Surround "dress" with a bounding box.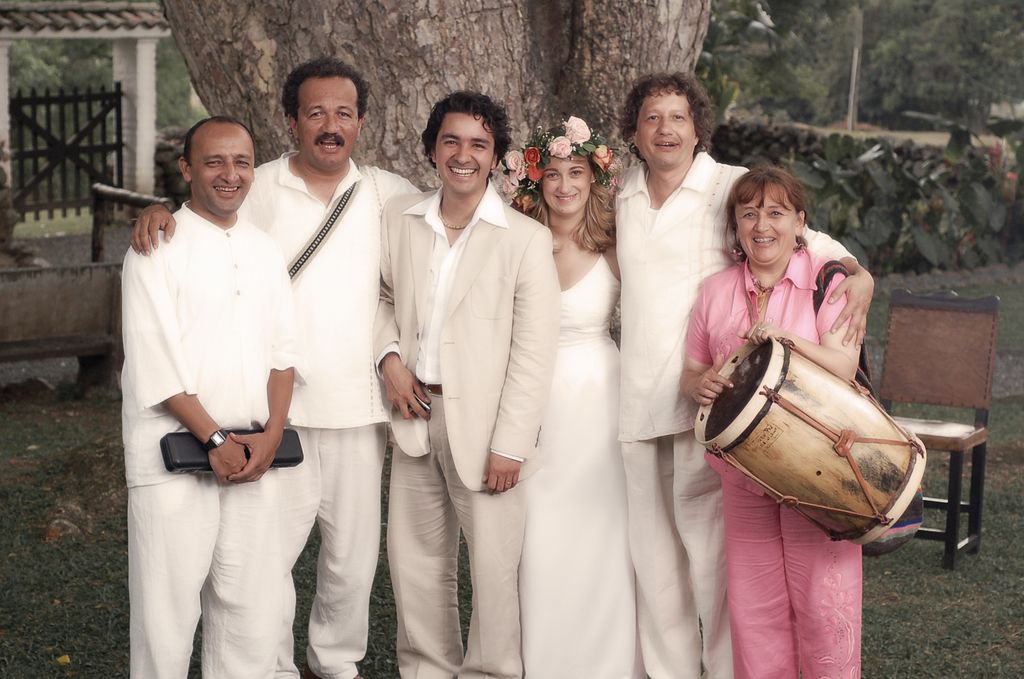
select_region(516, 253, 649, 678).
